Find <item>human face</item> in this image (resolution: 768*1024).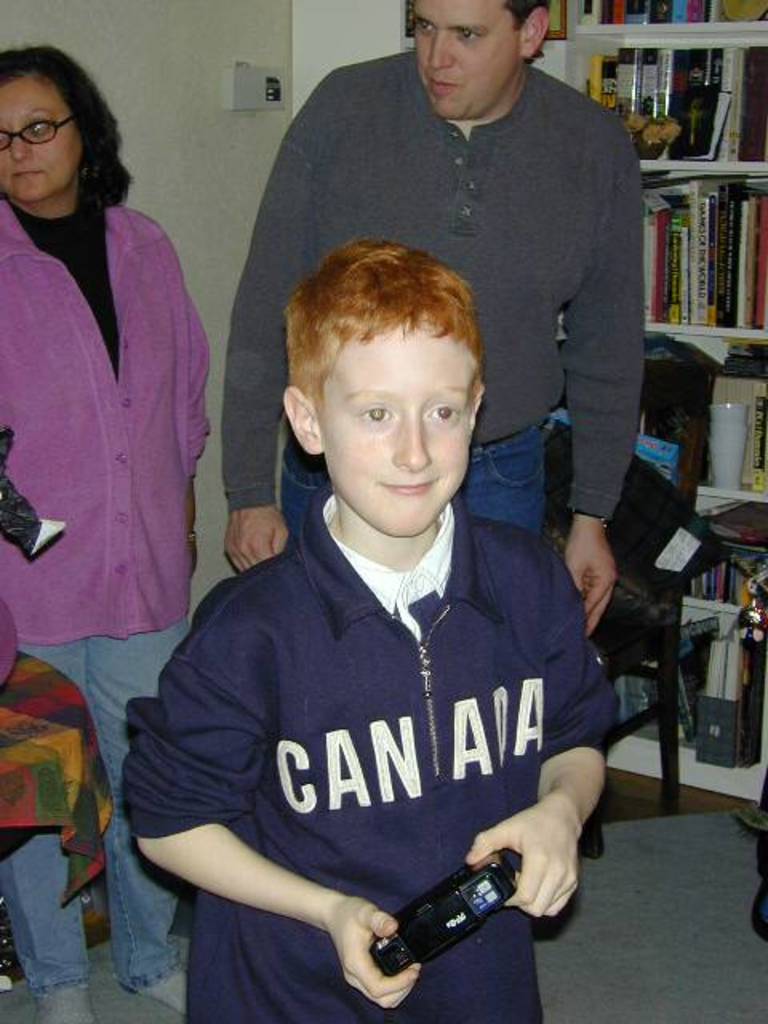
<region>322, 325, 474, 534</region>.
